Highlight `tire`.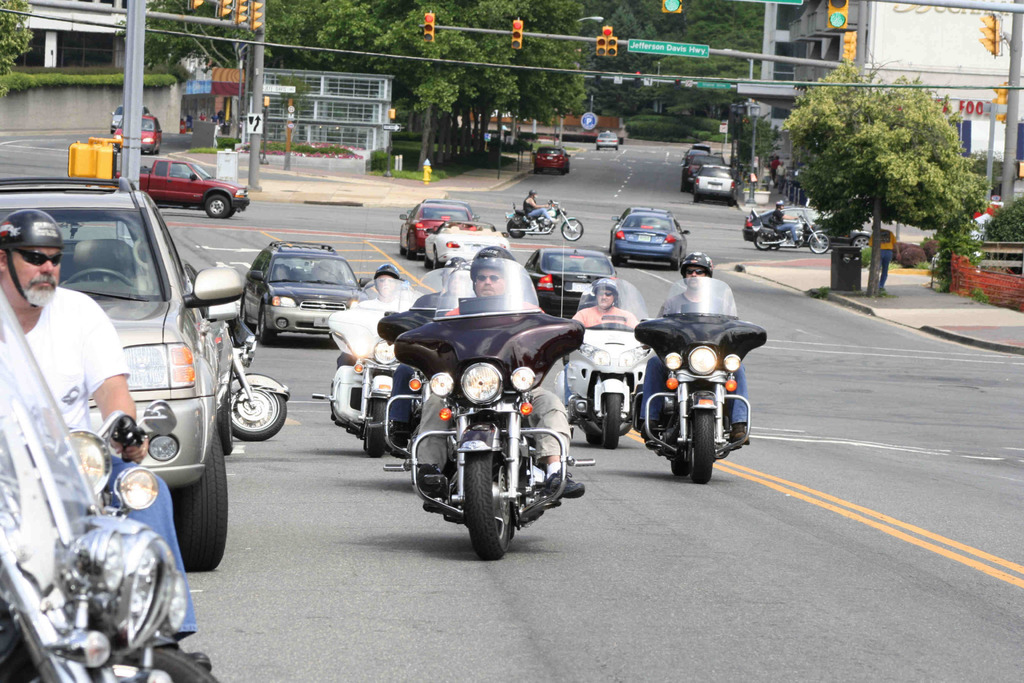
Highlighted region: 111,644,221,682.
